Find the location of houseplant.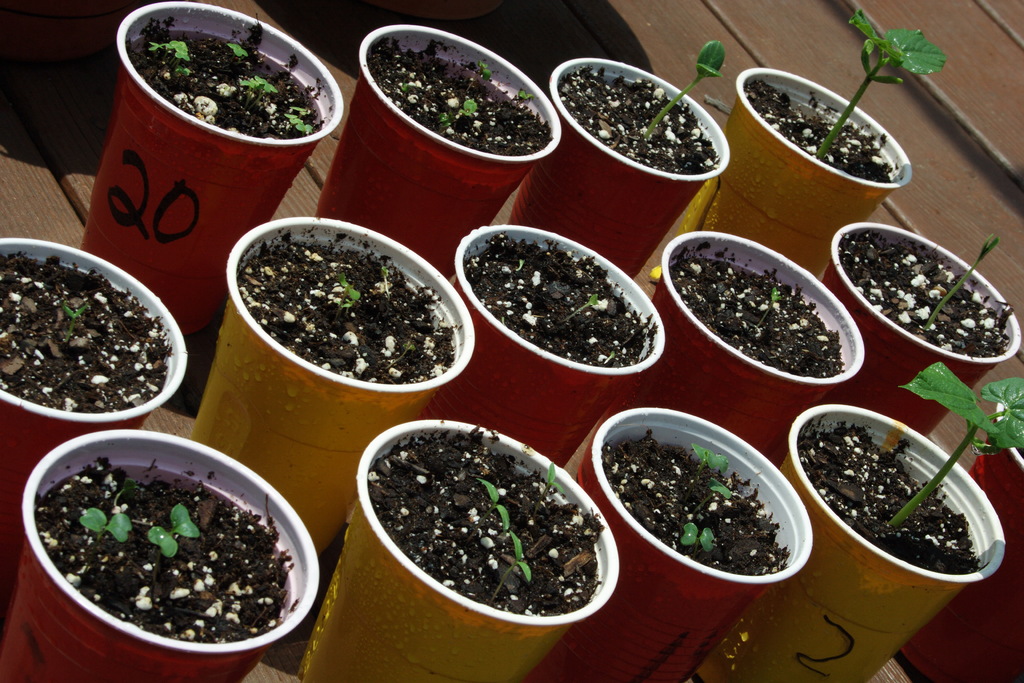
Location: 417/217/669/473.
